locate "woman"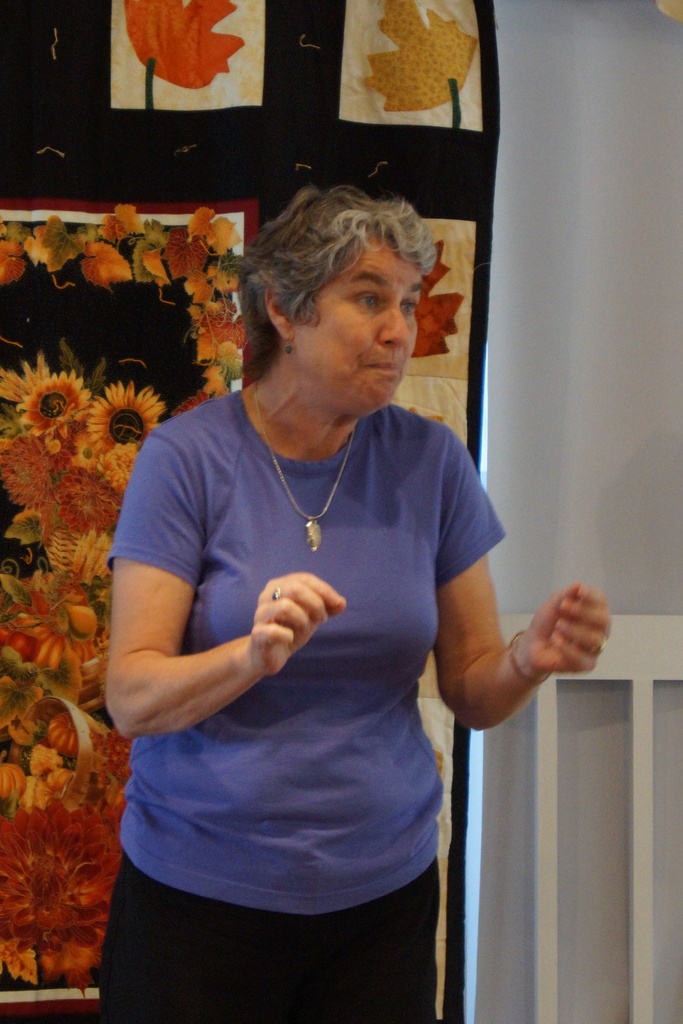
77 144 541 1009
